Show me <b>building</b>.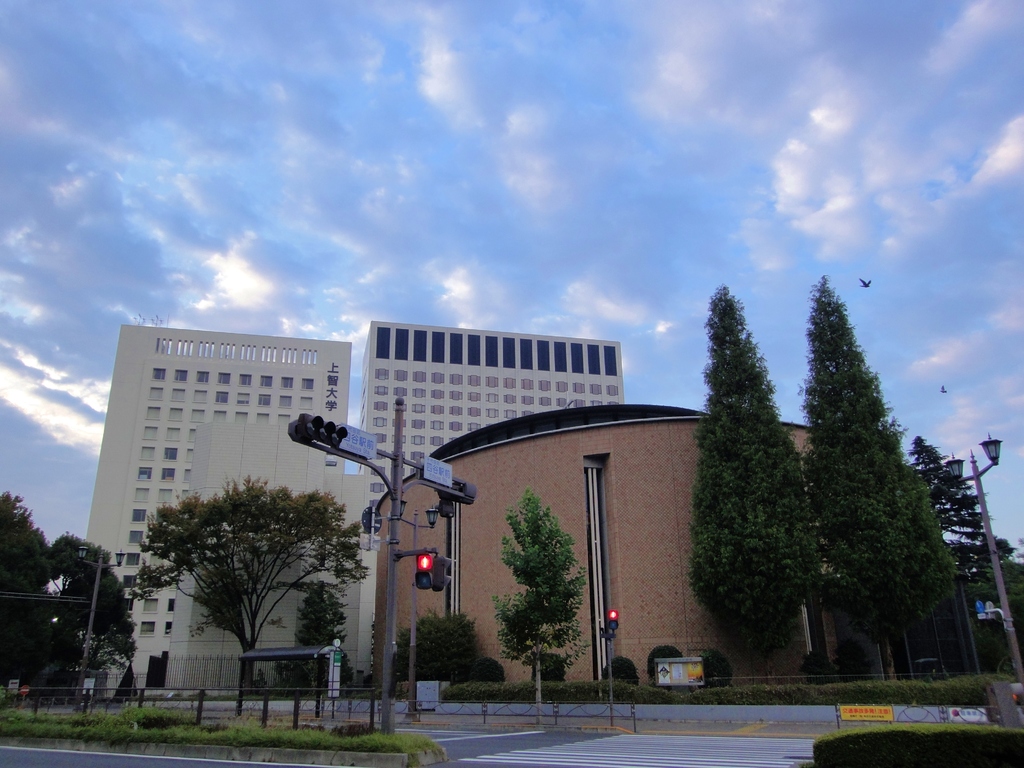
<b>building</b> is here: left=356, top=319, right=627, bottom=685.
